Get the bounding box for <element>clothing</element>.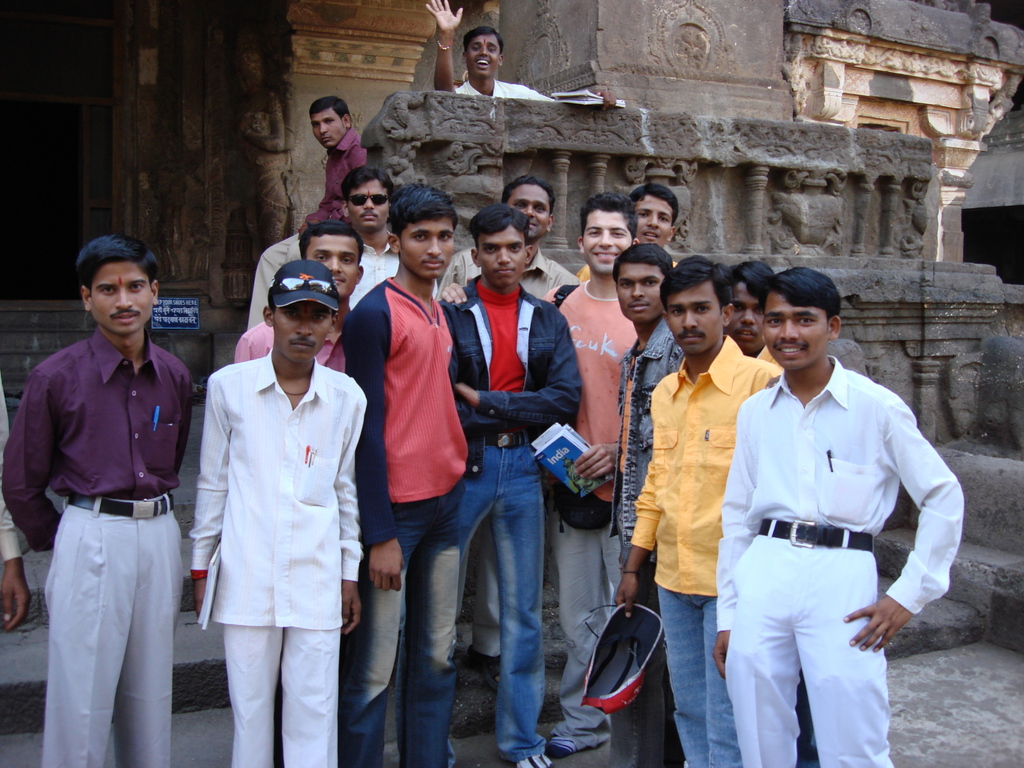
BBox(542, 277, 645, 755).
